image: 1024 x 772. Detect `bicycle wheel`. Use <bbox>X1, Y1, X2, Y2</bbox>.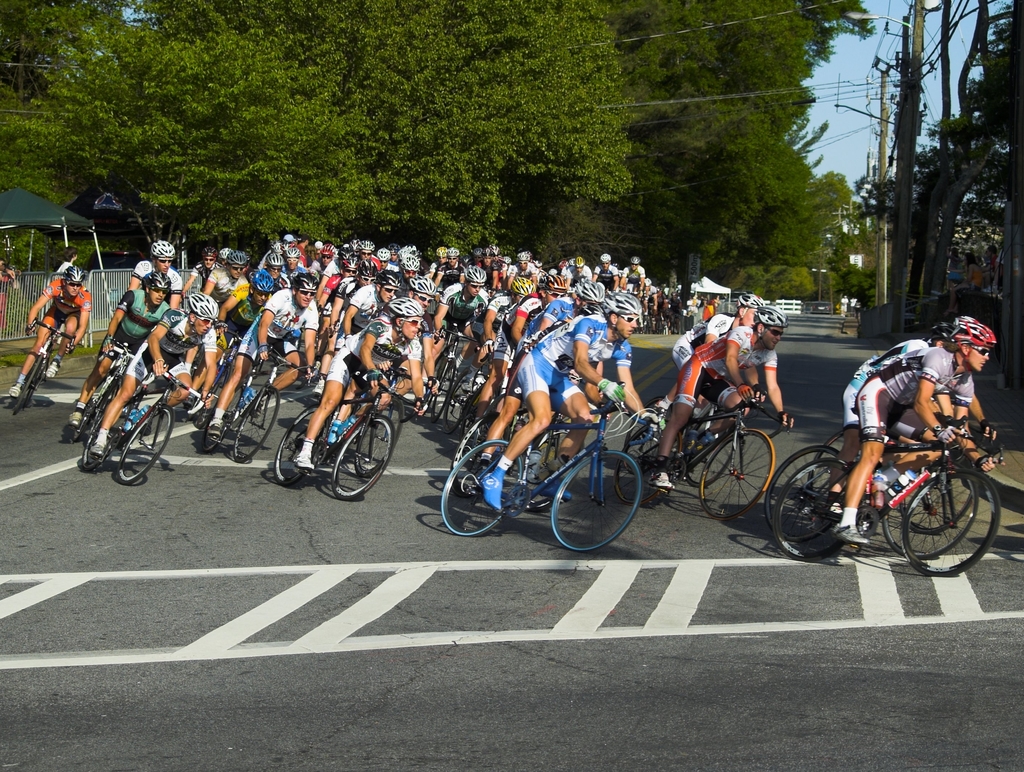
<bbox>876, 471, 977, 556</bbox>.
